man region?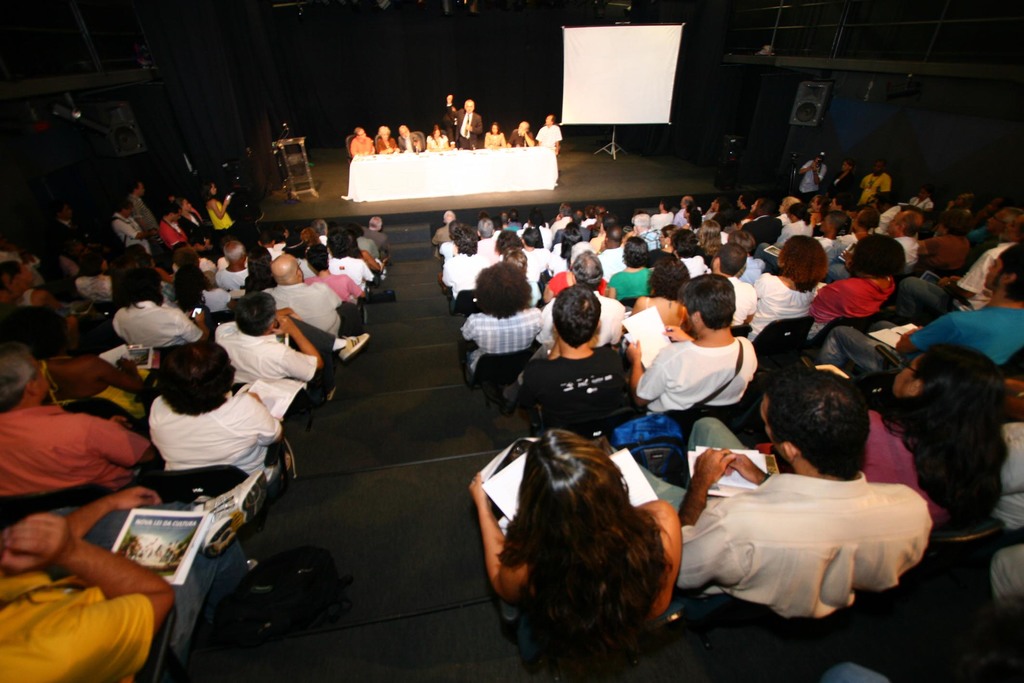
{"left": 884, "top": 211, "right": 922, "bottom": 270}
